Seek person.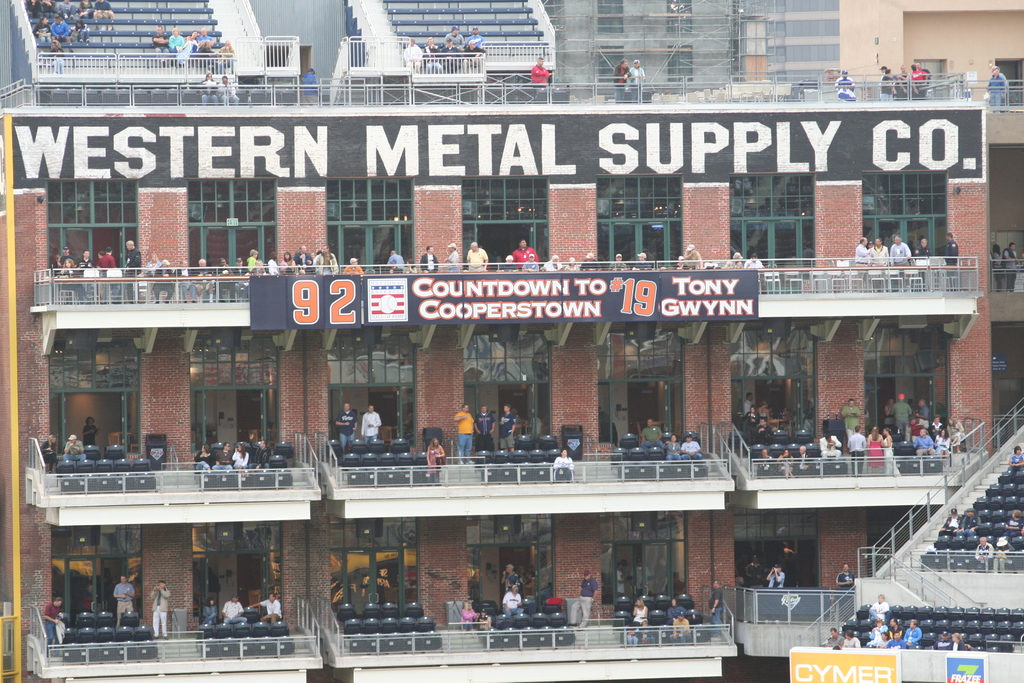
552/448/573/483.
